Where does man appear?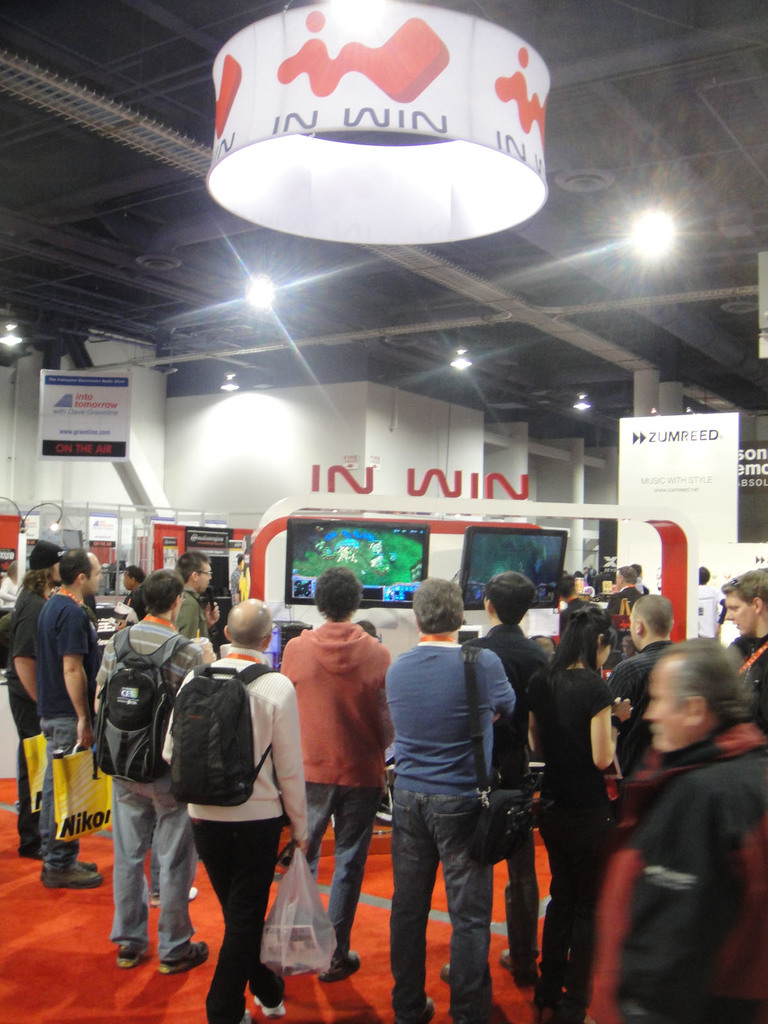
Appears at (603,561,646,626).
